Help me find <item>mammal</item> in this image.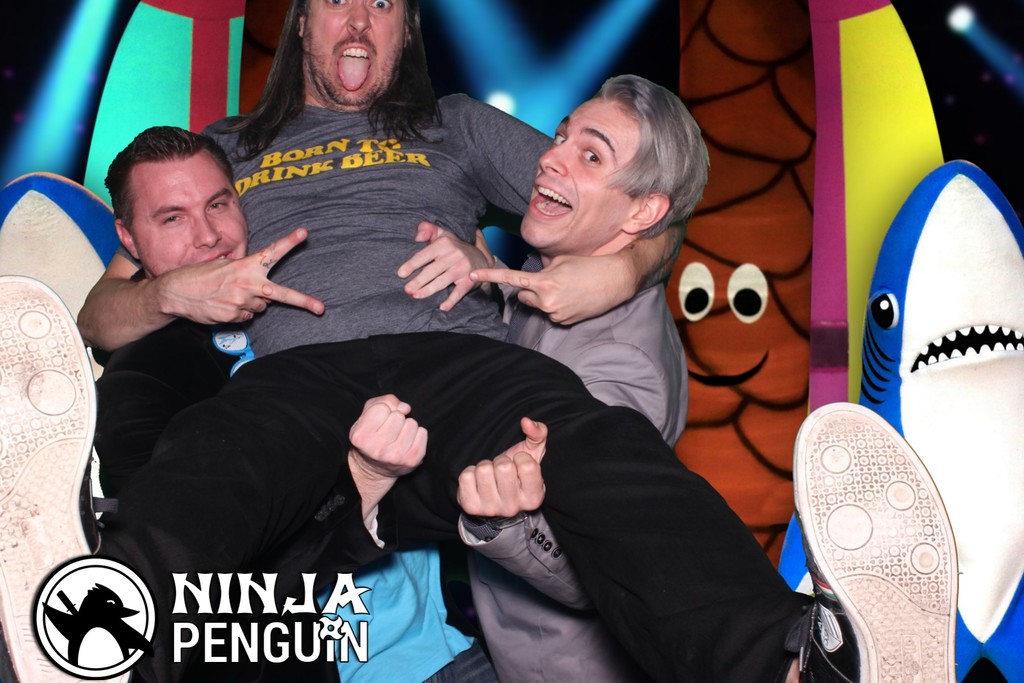
Found it: (x1=79, y1=129, x2=490, y2=682).
